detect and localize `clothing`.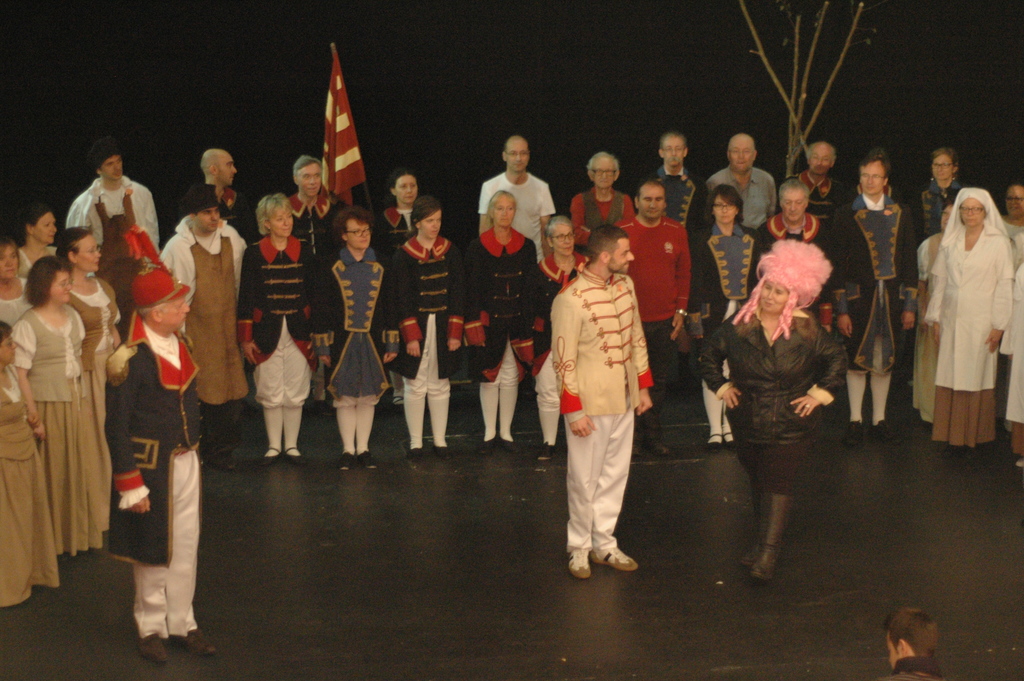
Localized at rect(394, 237, 462, 450).
